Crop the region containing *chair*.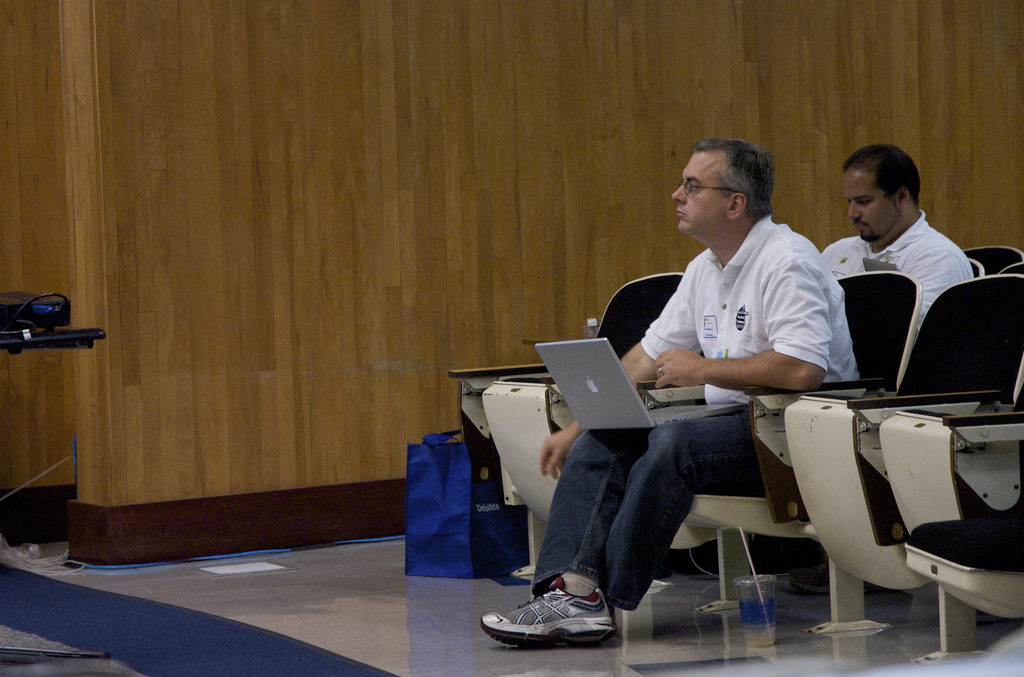
Crop region: bbox(679, 267, 917, 635).
